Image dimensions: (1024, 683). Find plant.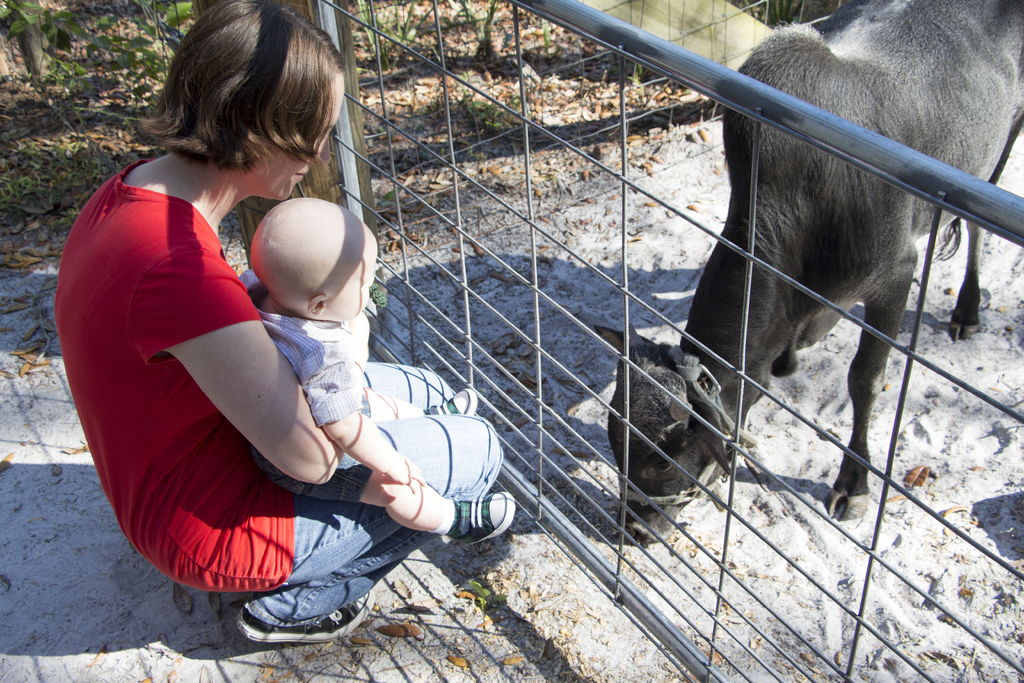
rect(461, 0, 500, 52).
